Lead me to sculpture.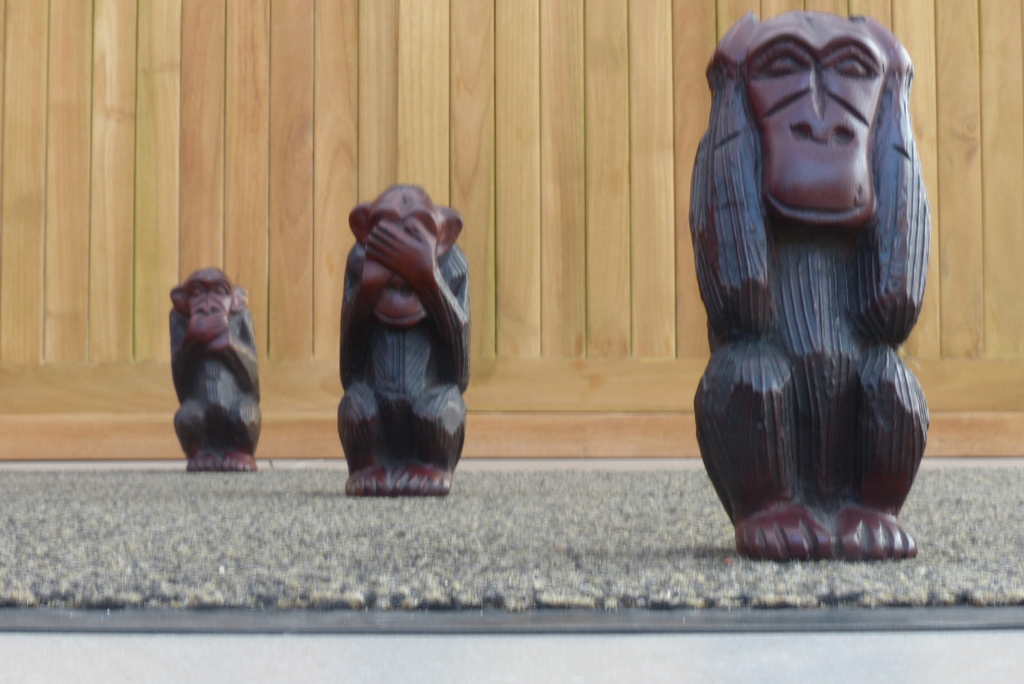
Lead to 689,0,953,588.
